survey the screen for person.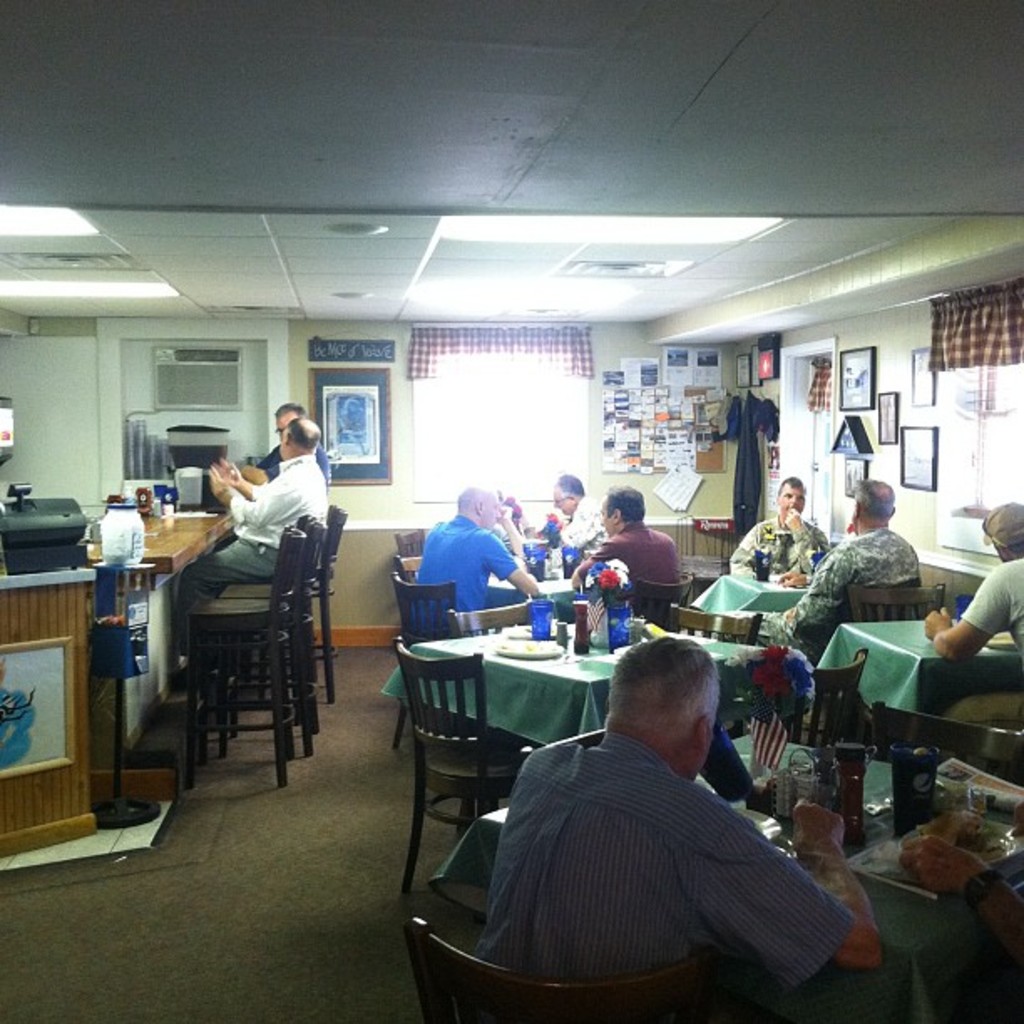
Survey found: BBox(547, 470, 612, 550).
